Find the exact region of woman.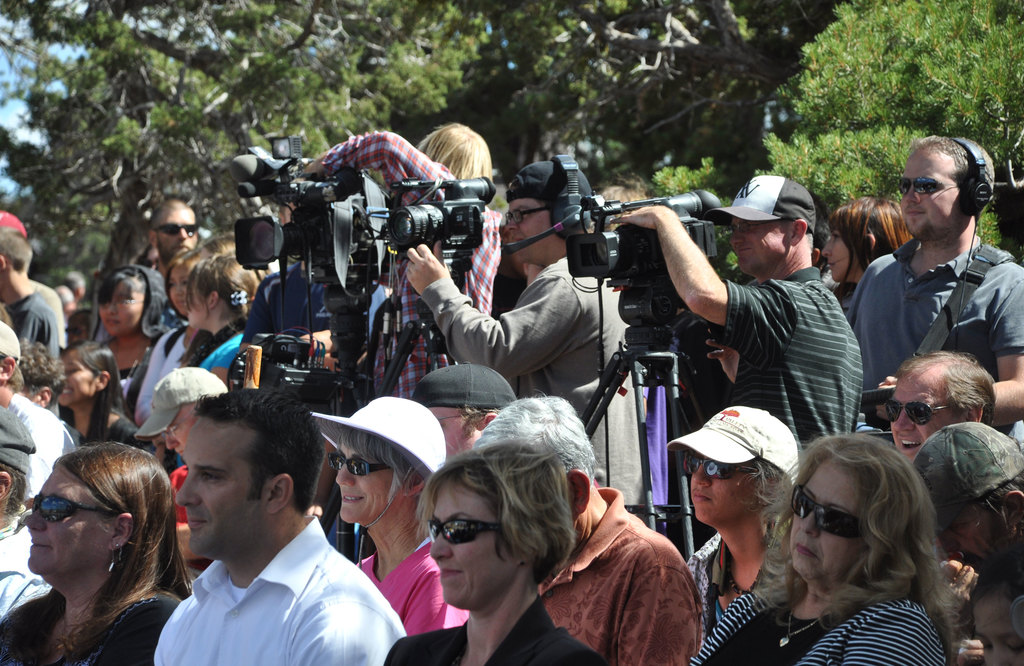
Exact region: [x1=820, y1=194, x2=910, y2=318].
